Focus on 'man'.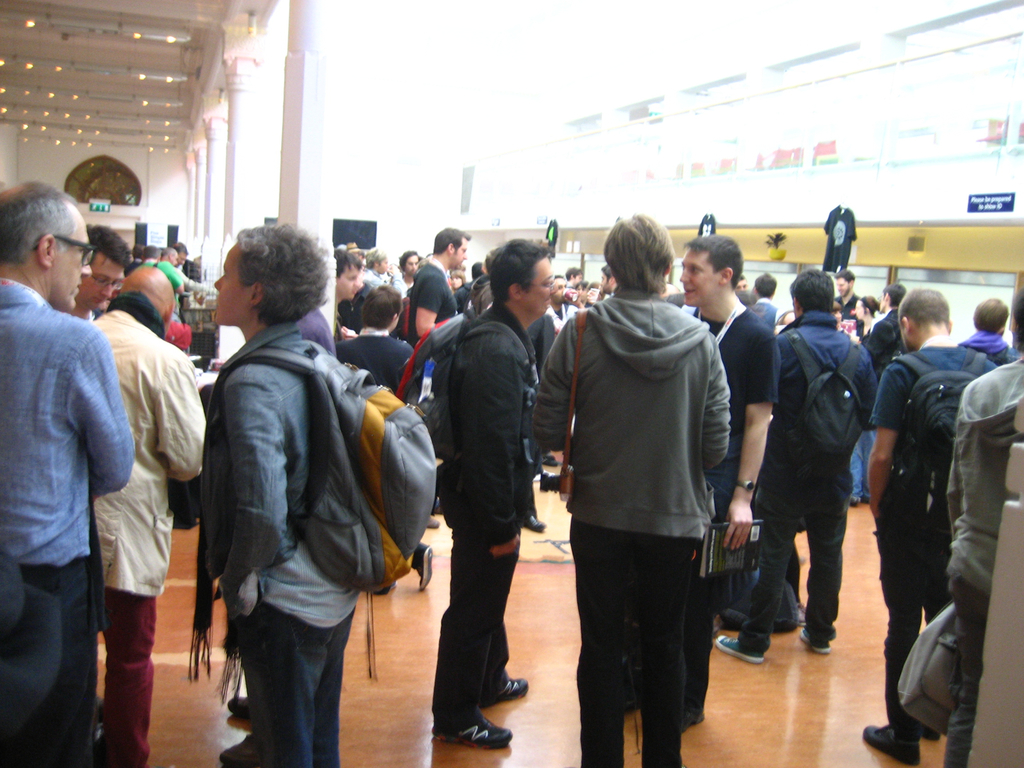
Focused at crop(954, 299, 1016, 420).
